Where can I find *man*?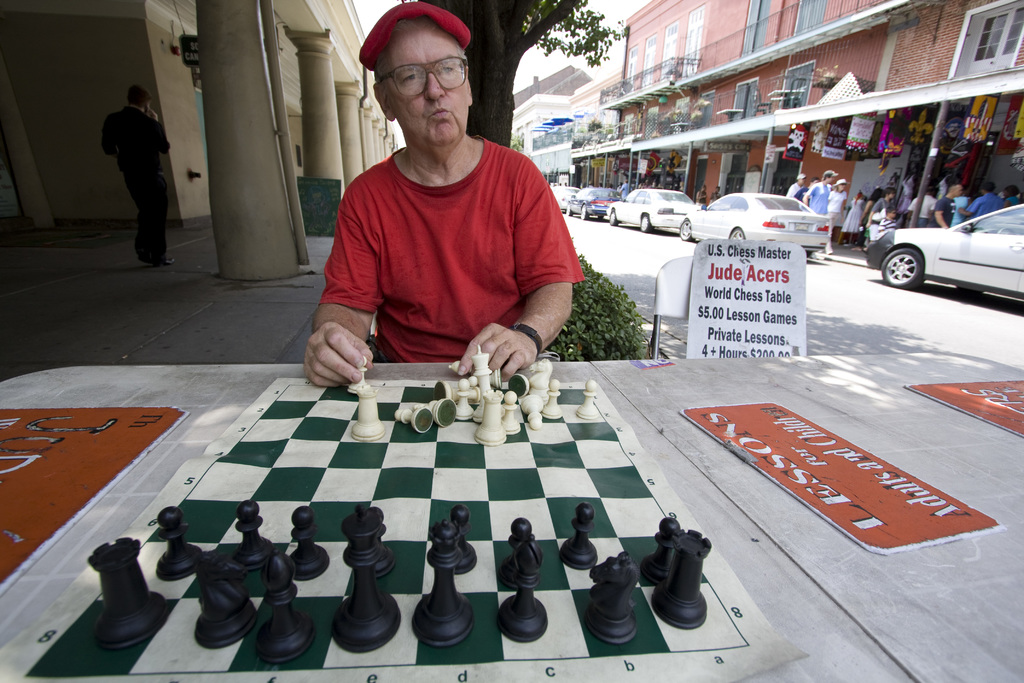
You can find it at region(910, 191, 941, 224).
